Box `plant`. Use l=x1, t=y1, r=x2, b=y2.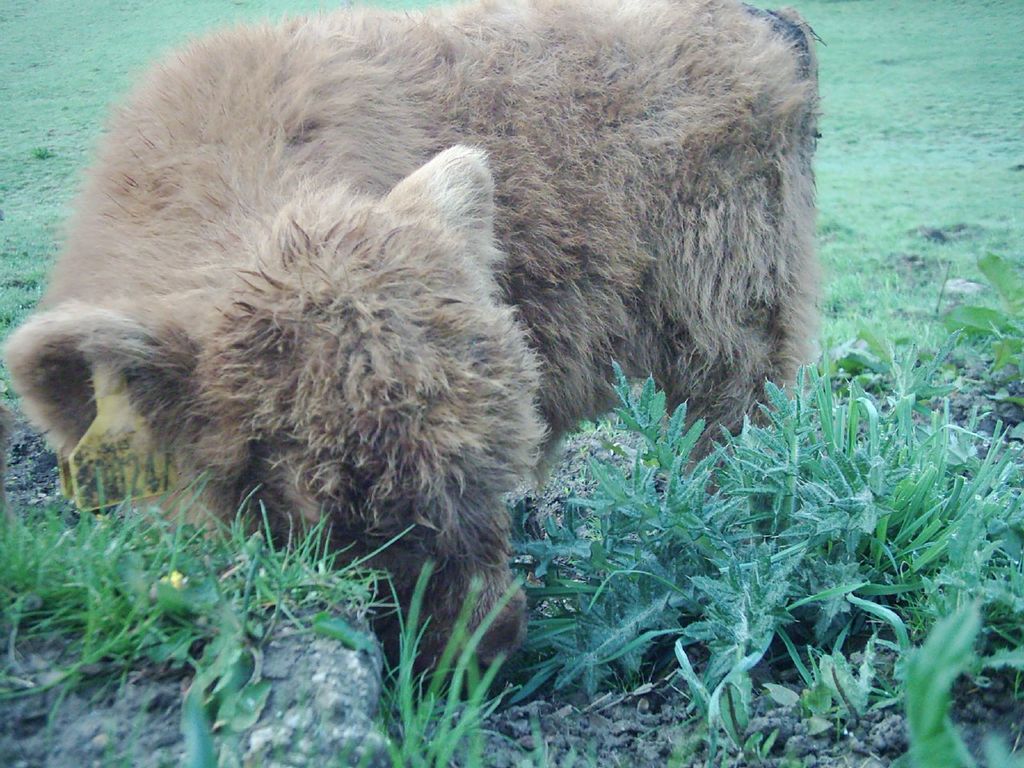
l=742, t=0, r=1023, b=378.
